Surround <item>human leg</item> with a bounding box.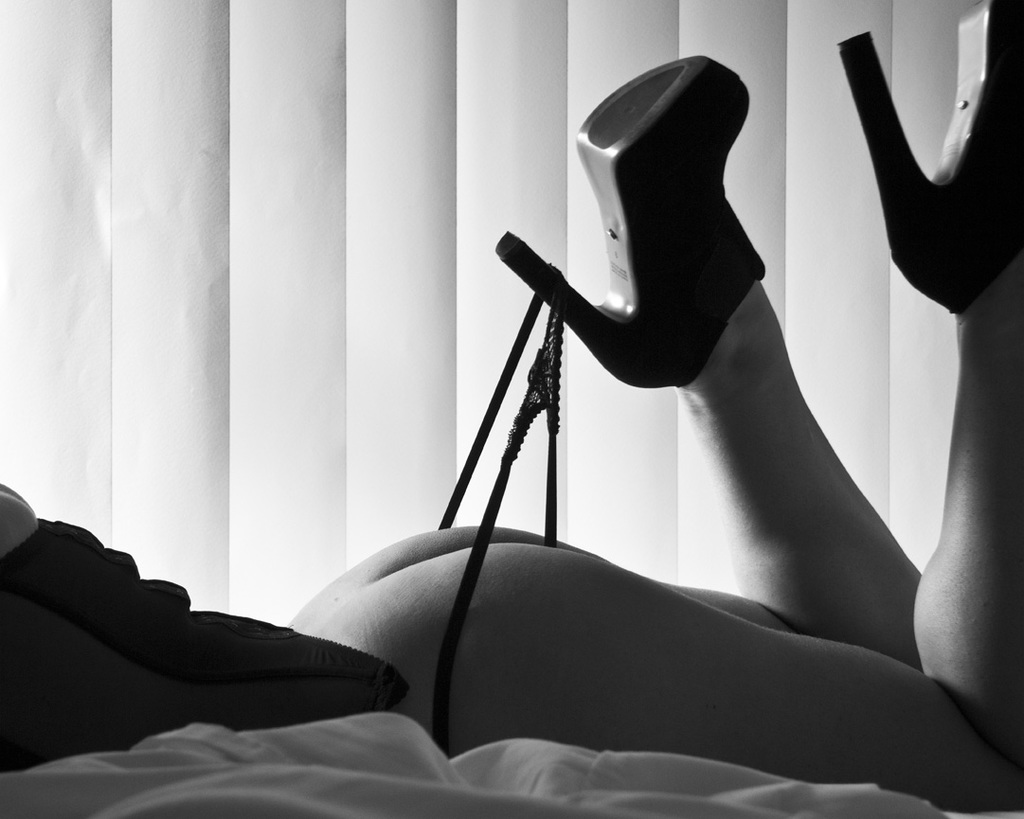
<box>373,0,1023,815</box>.
